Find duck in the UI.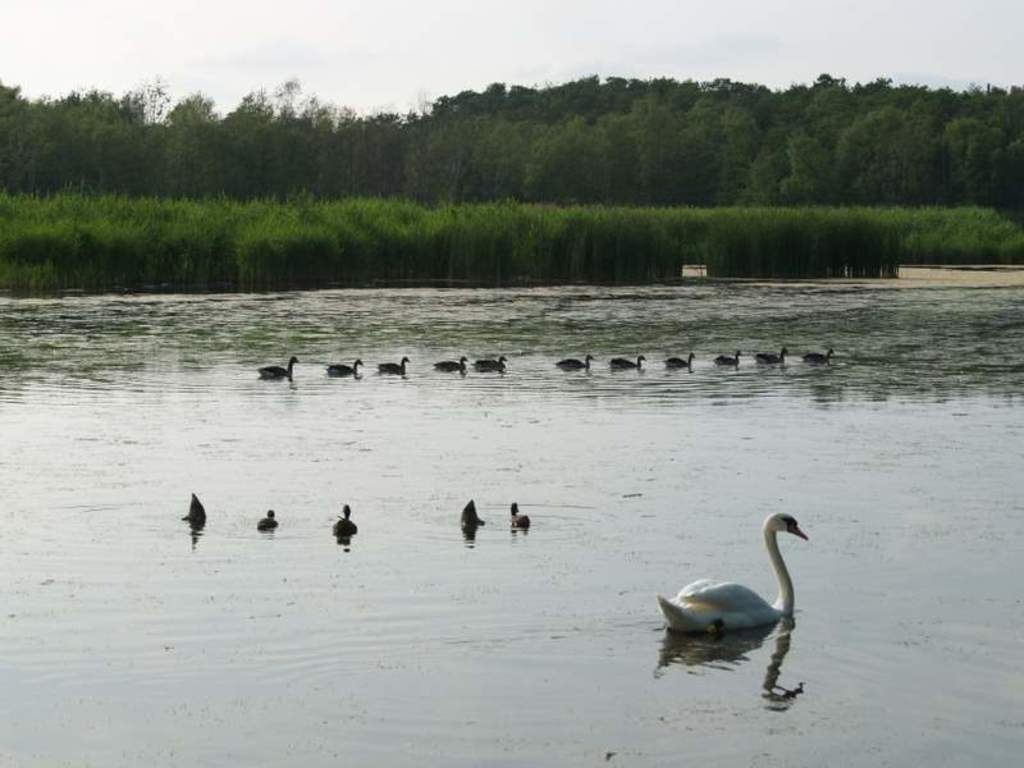
UI element at (x1=259, y1=356, x2=307, y2=385).
